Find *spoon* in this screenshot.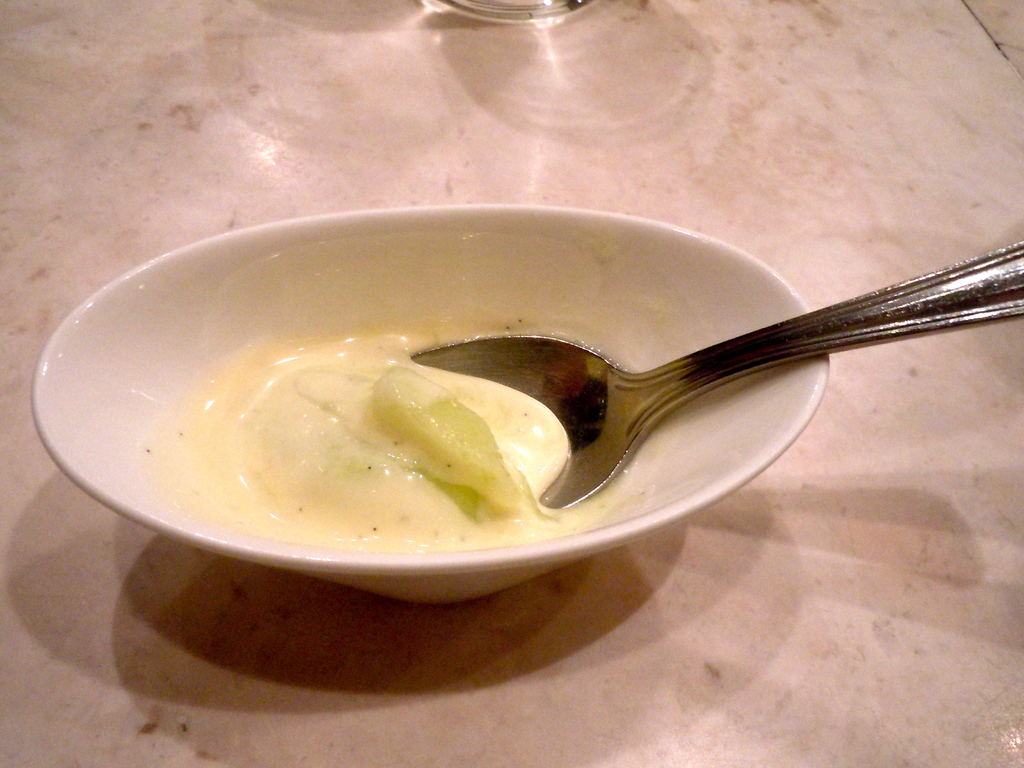
The bounding box for *spoon* is (409,240,1023,511).
